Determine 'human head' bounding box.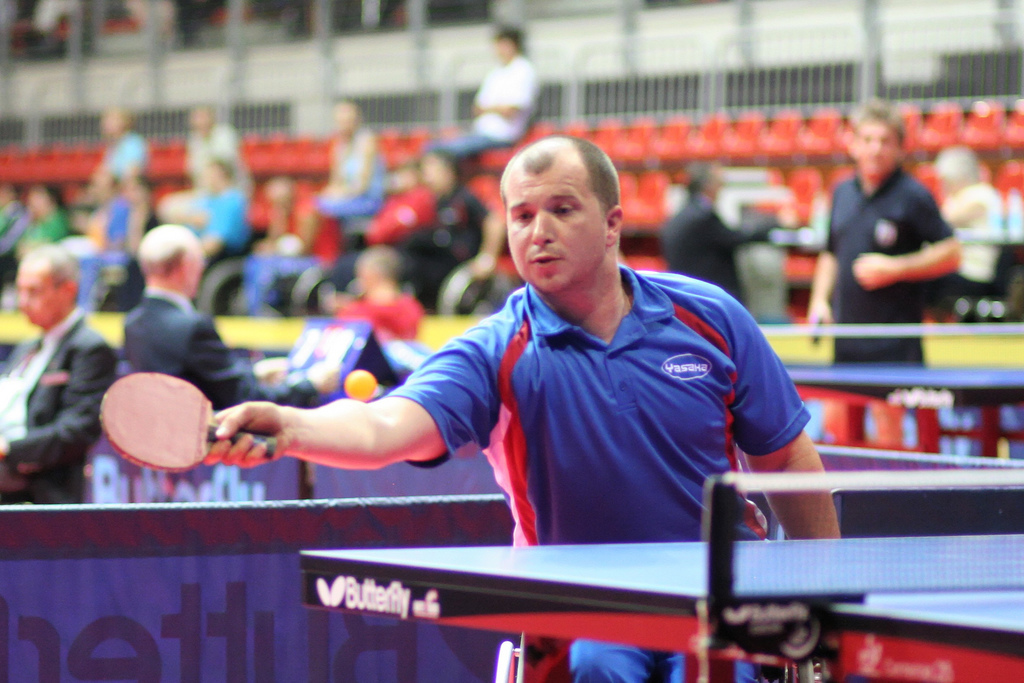
Determined: region(848, 108, 905, 172).
